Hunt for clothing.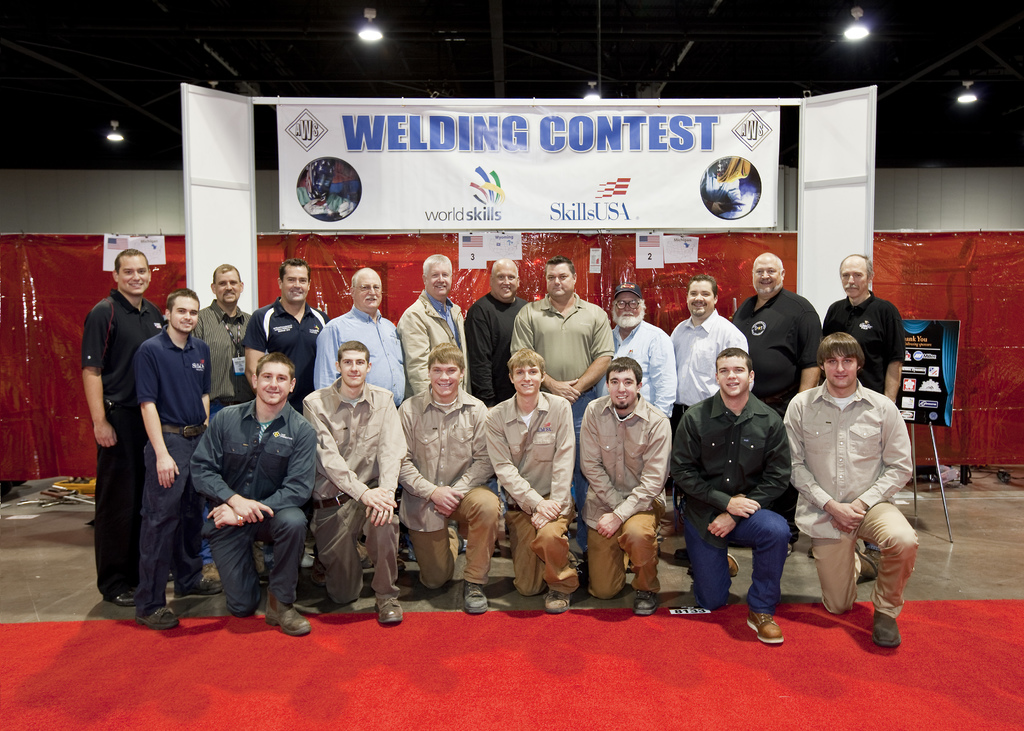
Hunted down at bbox=[673, 385, 788, 625].
